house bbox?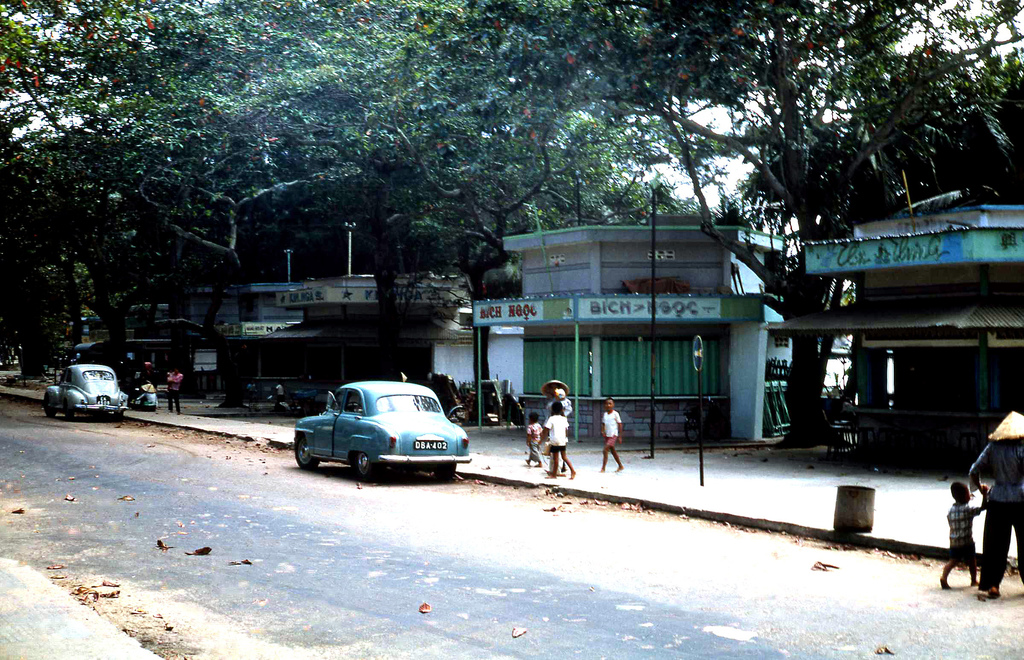
[225,272,477,403]
